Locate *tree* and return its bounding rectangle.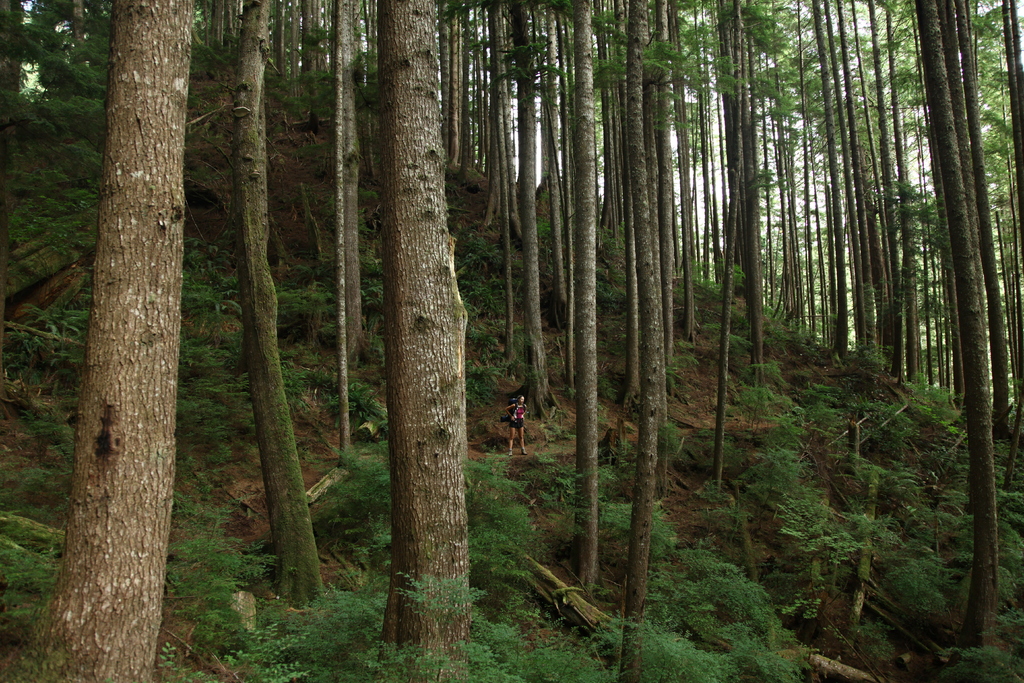
(719, 0, 799, 607).
